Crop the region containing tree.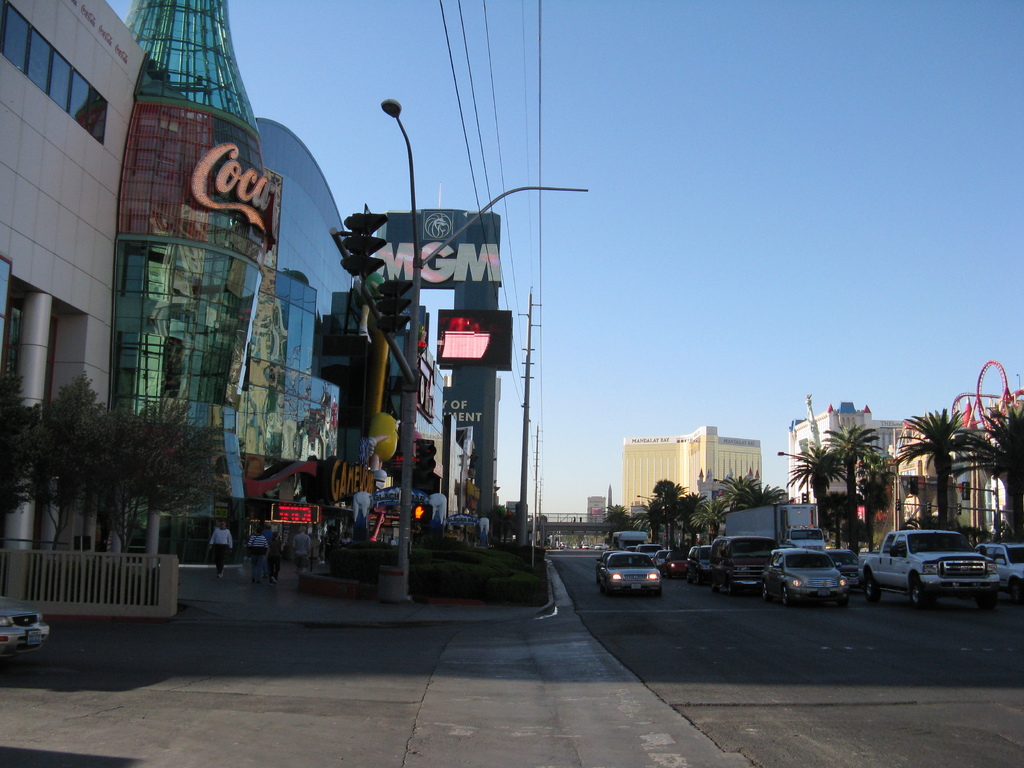
Crop region: <box>0,371,230,567</box>.
